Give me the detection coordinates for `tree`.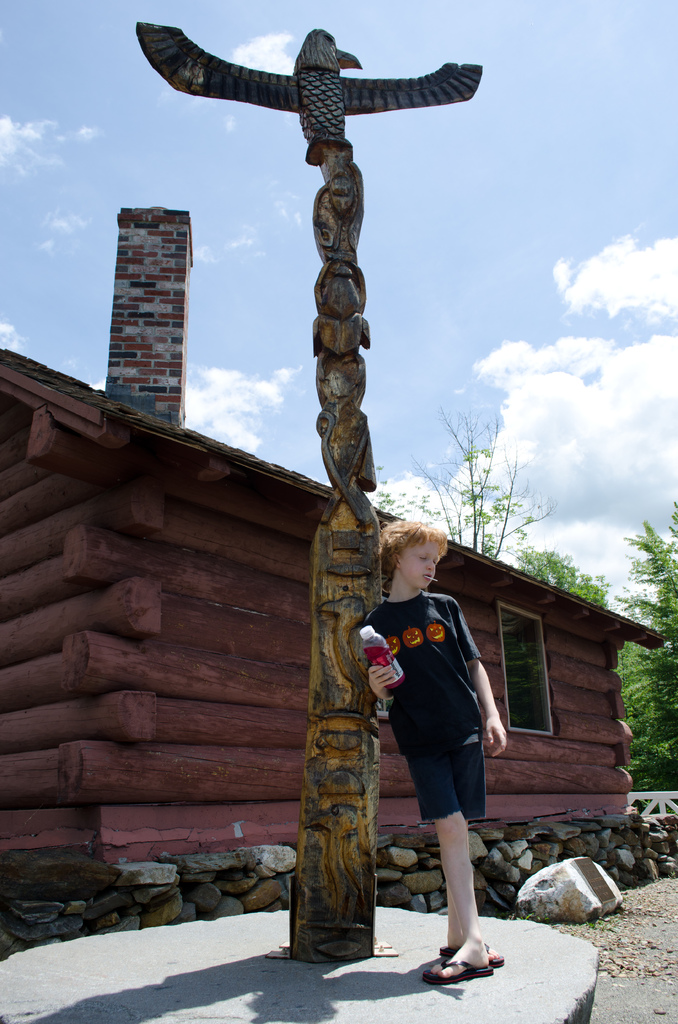
[517, 541, 611, 600].
